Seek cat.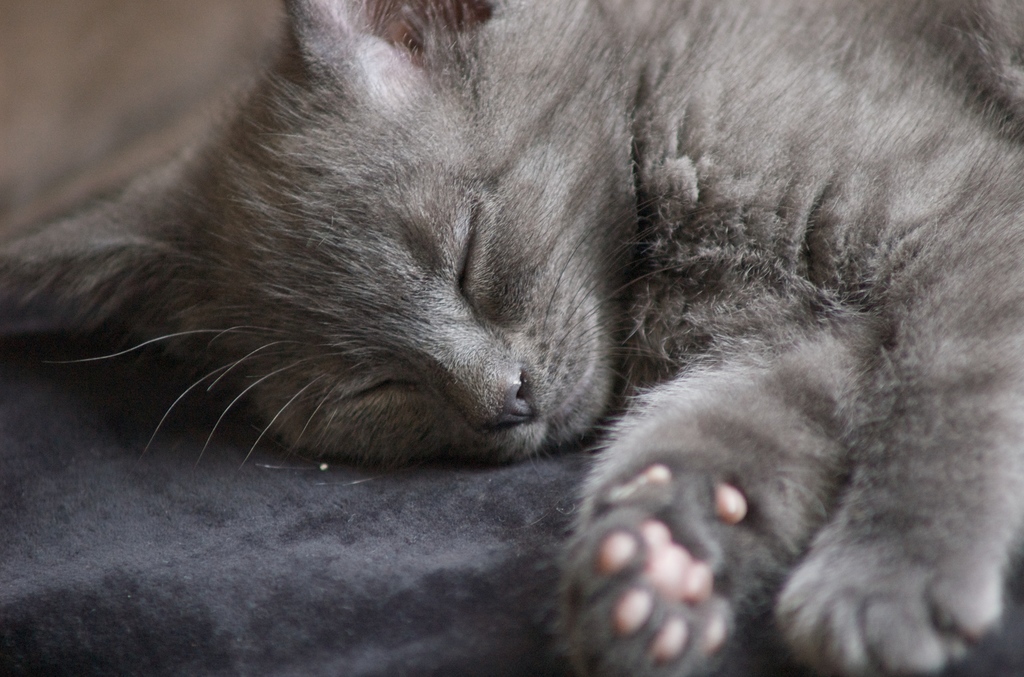
{"x1": 3, "y1": 0, "x2": 1023, "y2": 674}.
